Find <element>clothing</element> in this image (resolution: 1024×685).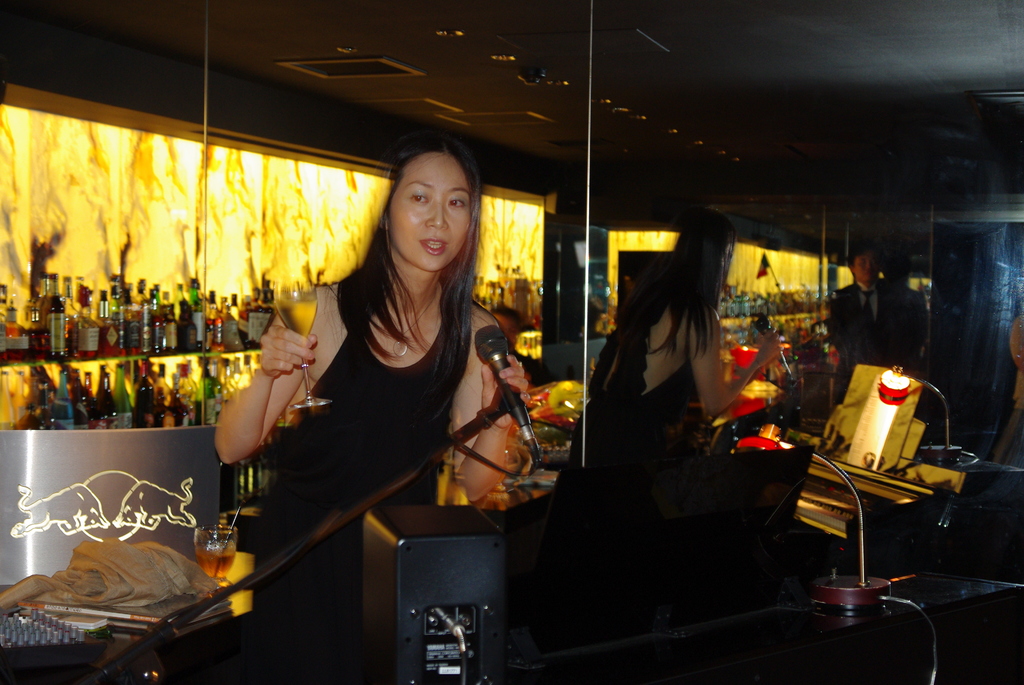
x1=827, y1=282, x2=906, y2=402.
